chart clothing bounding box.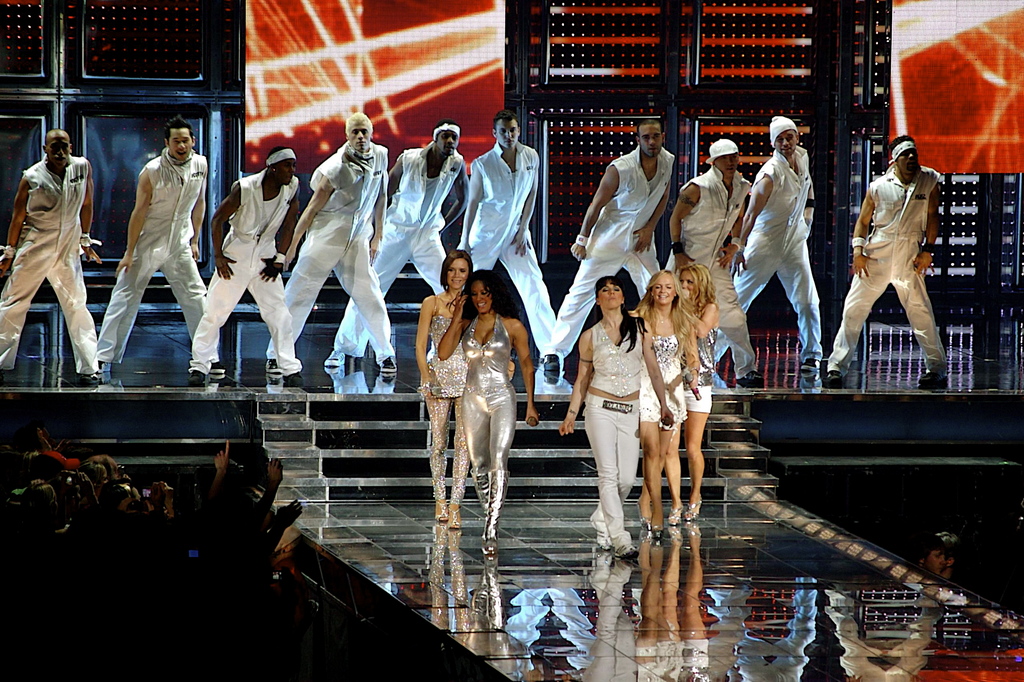
Charted: bbox=[460, 314, 514, 540].
